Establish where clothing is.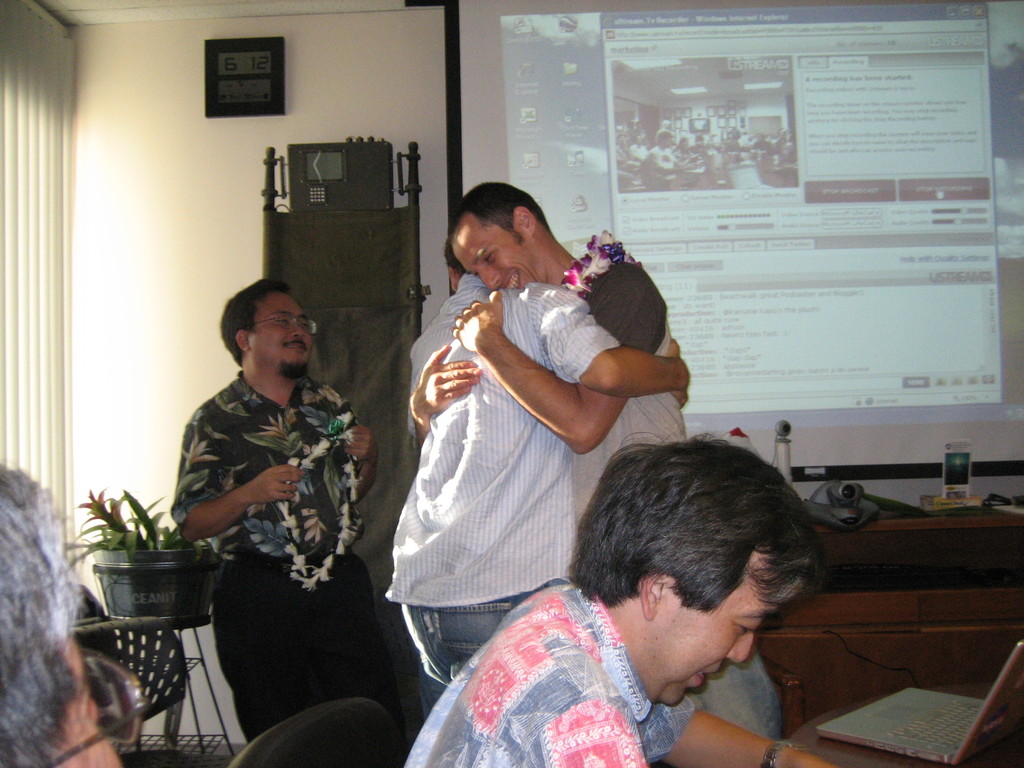
Established at <box>574,339,681,522</box>.
